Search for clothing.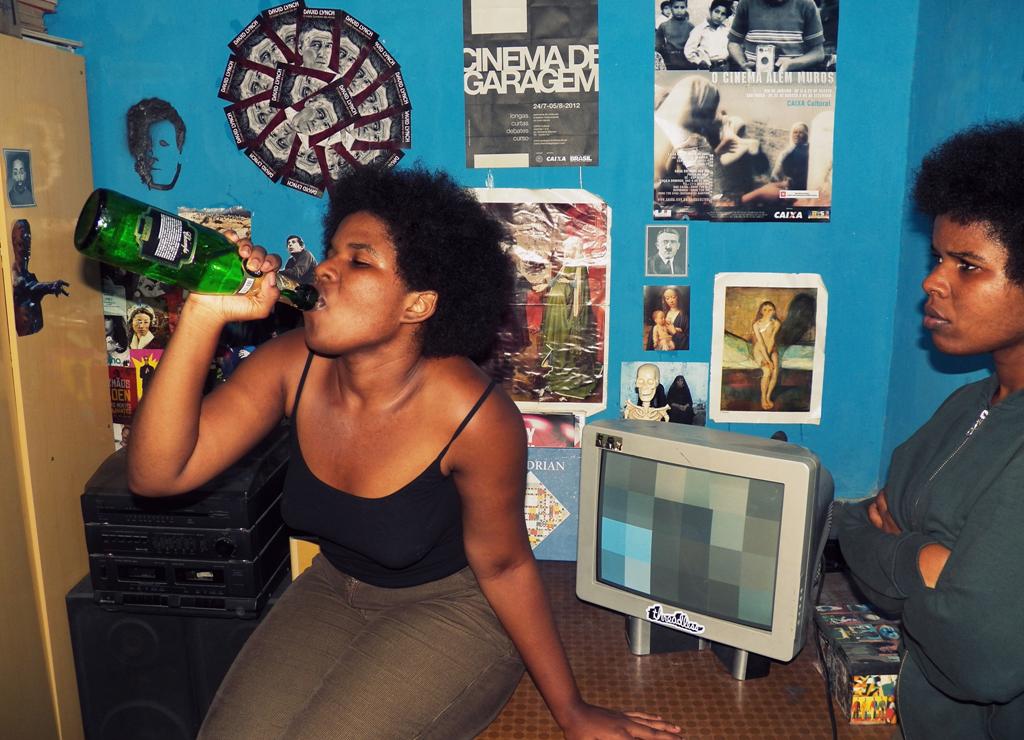
Found at [864, 274, 1022, 739].
